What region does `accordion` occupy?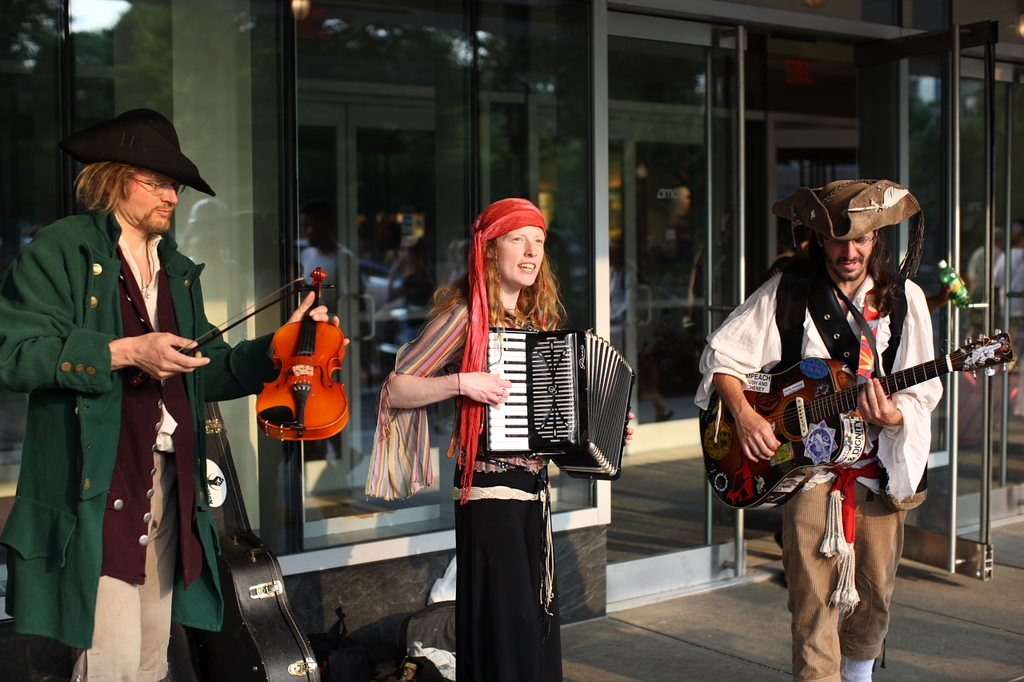
{"left": 477, "top": 321, "right": 636, "bottom": 491}.
